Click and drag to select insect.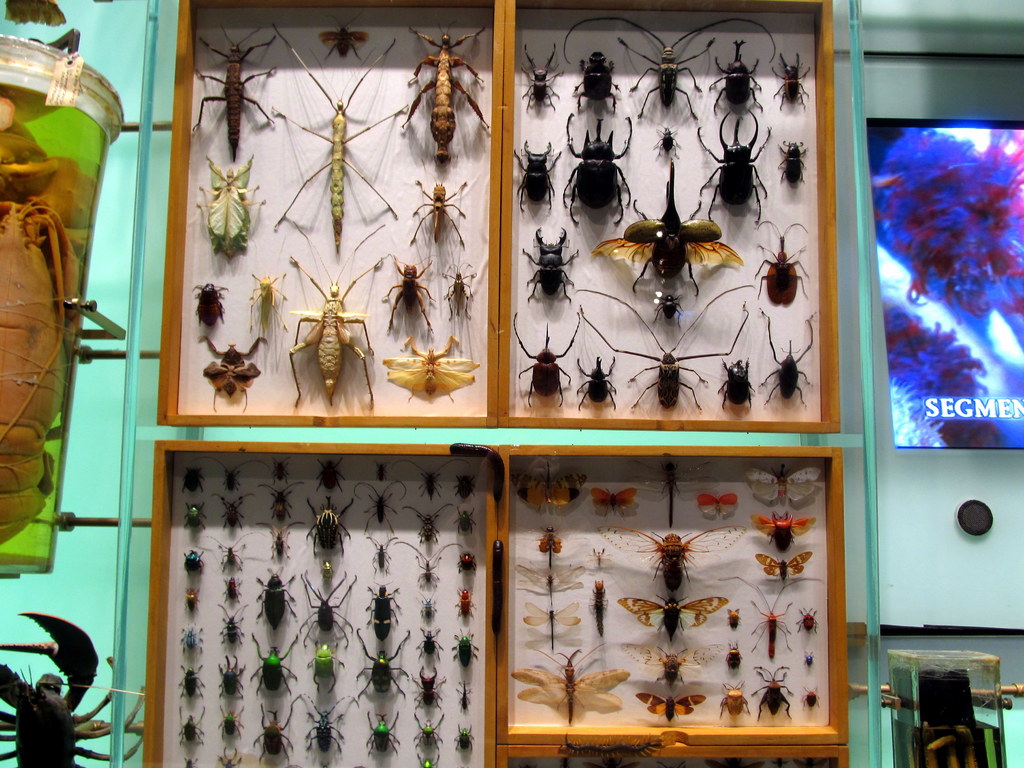
Selection: 317 8 370 61.
